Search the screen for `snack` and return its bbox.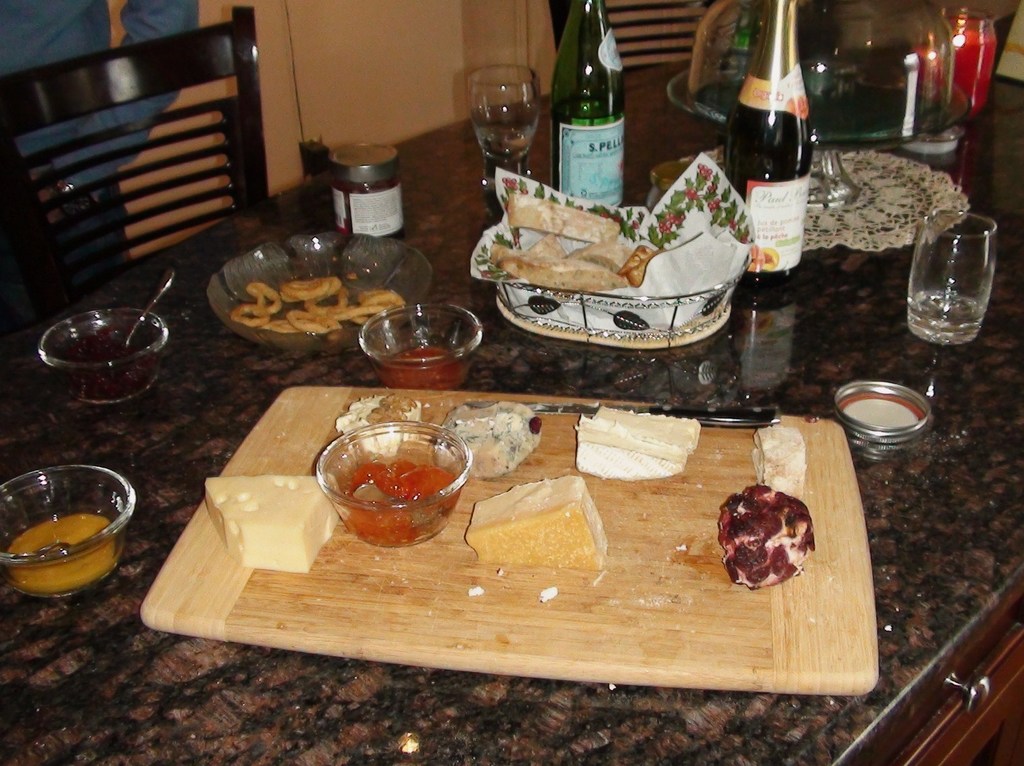
Found: x1=335 y1=398 x2=420 y2=456.
